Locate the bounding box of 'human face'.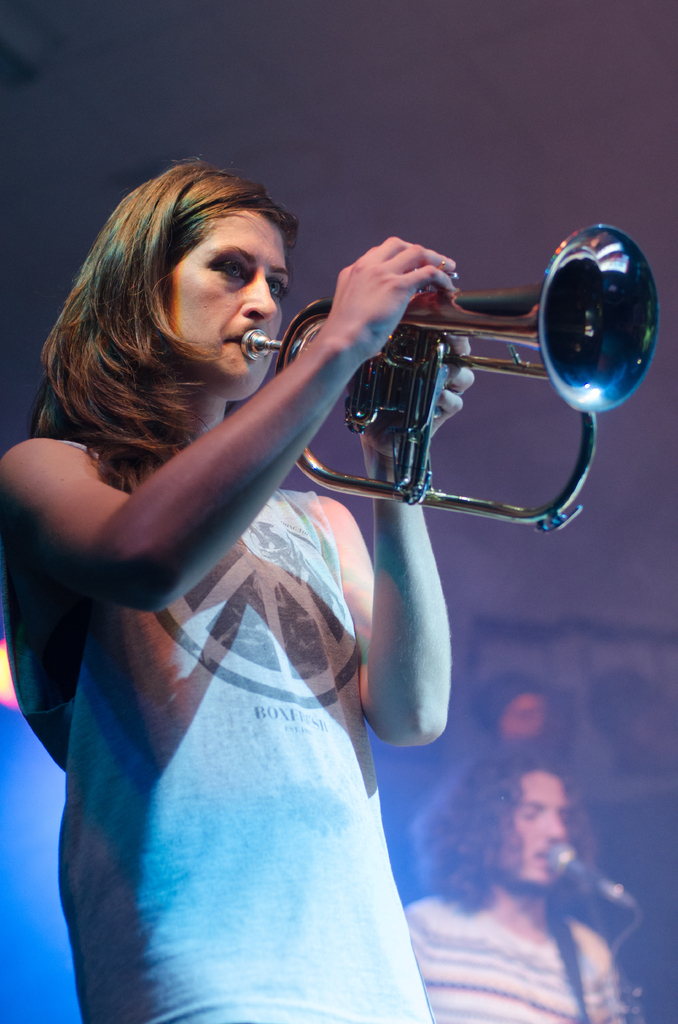
Bounding box: (517, 777, 567, 888).
